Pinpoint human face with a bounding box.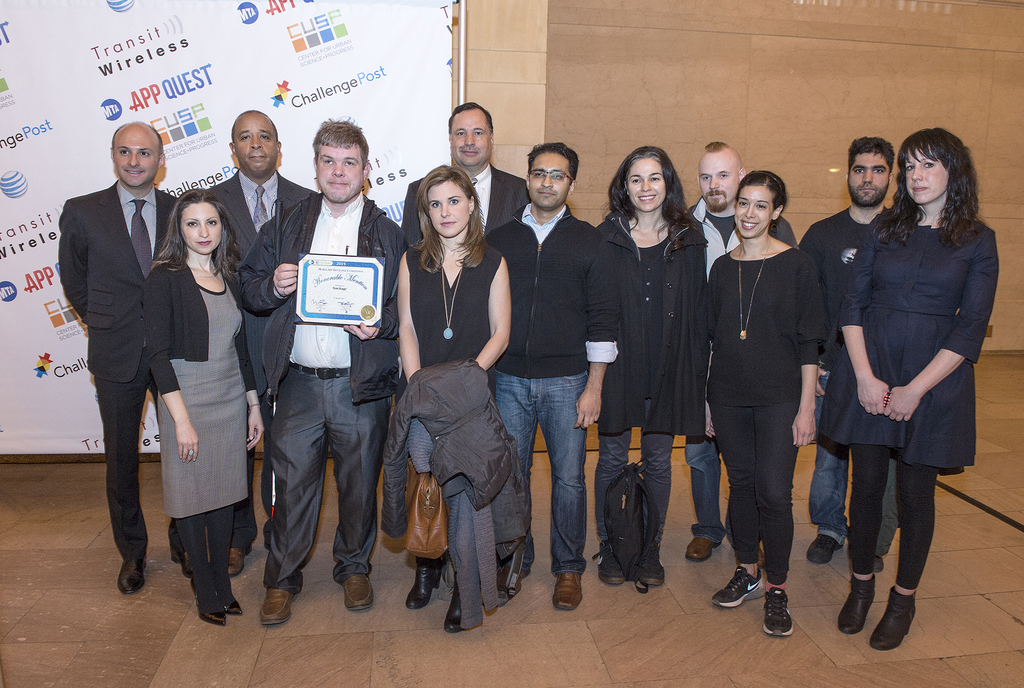
BBox(850, 154, 886, 202).
